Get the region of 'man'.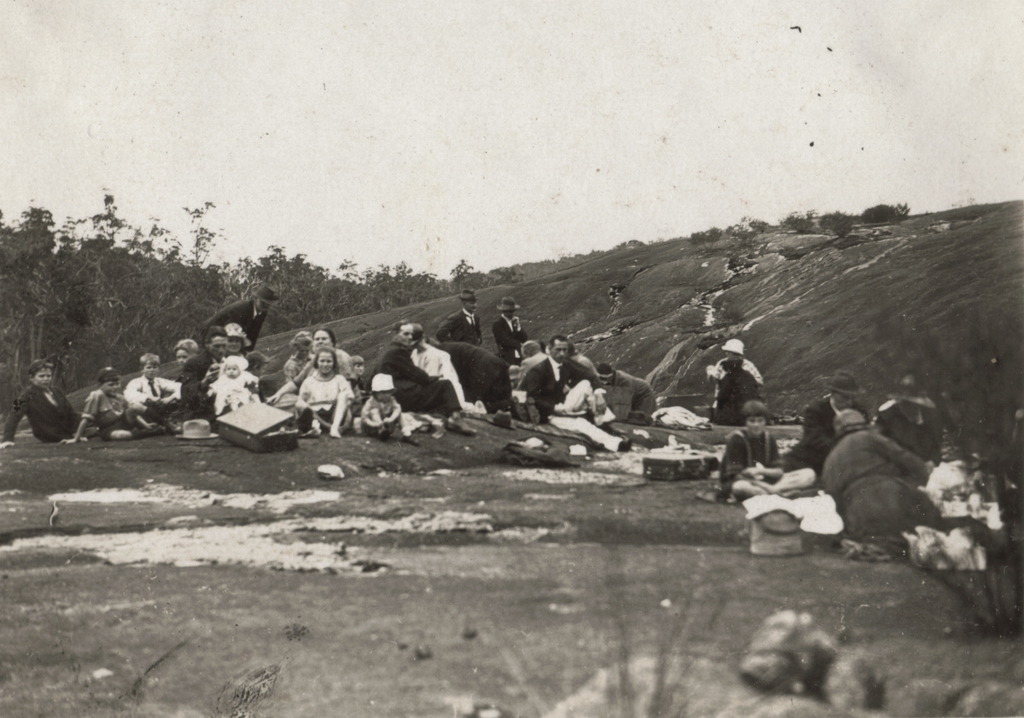
(191,290,270,348).
